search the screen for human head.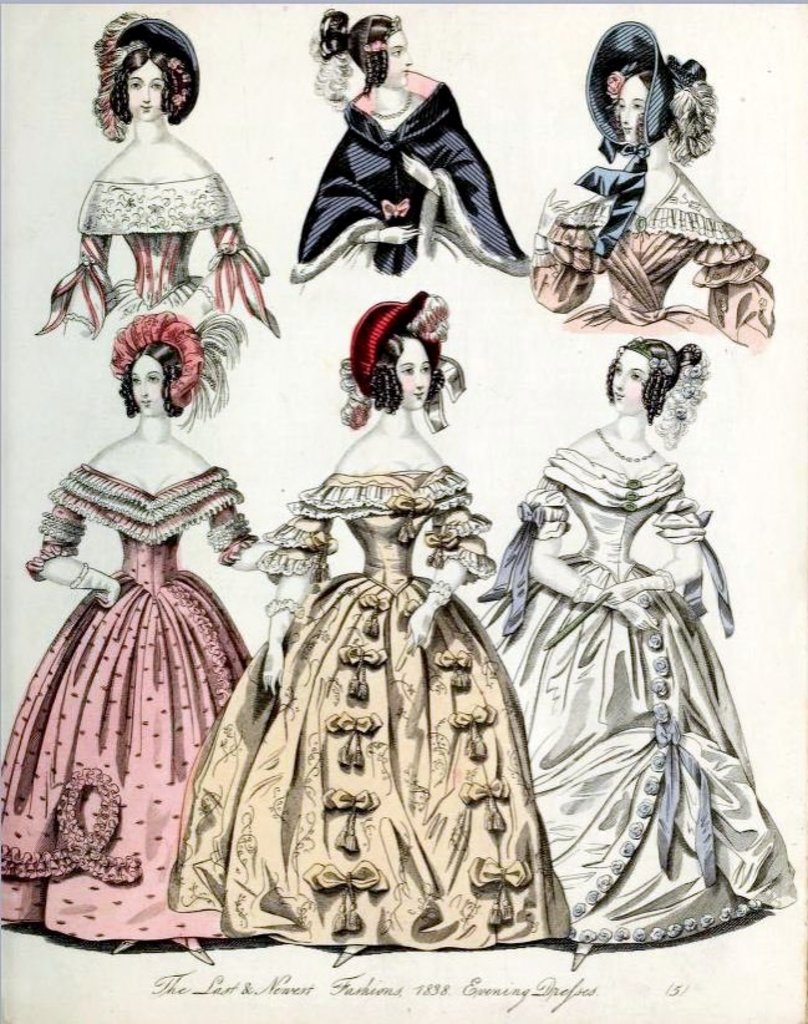
Found at [127,349,176,414].
